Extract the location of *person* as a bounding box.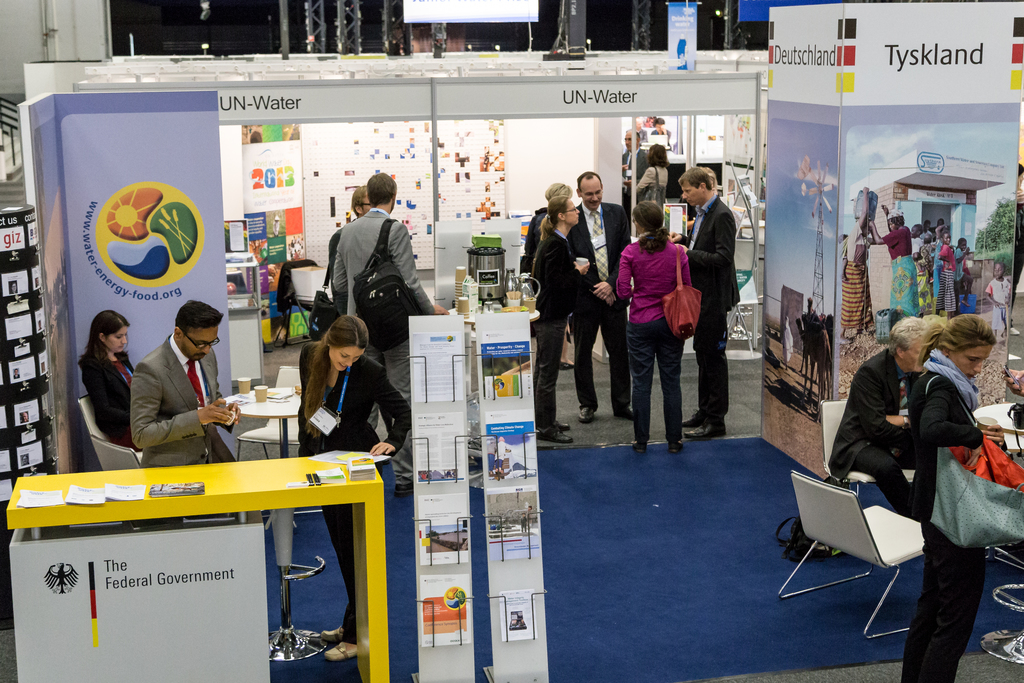
829 313 930 537.
